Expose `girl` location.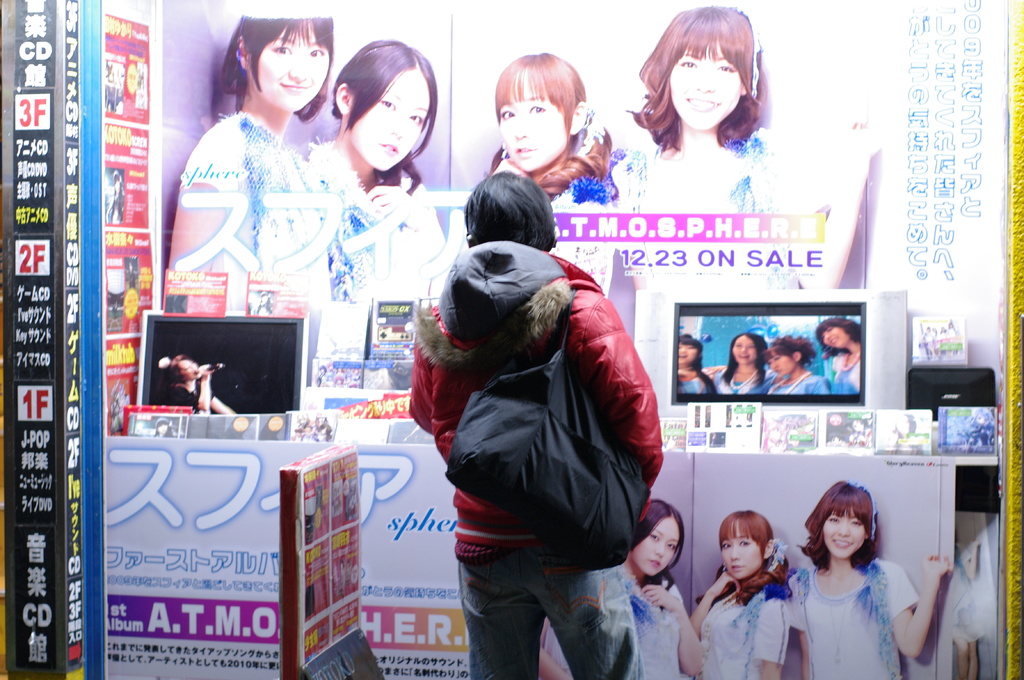
Exposed at x1=783 y1=478 x2=961 y2=679.
